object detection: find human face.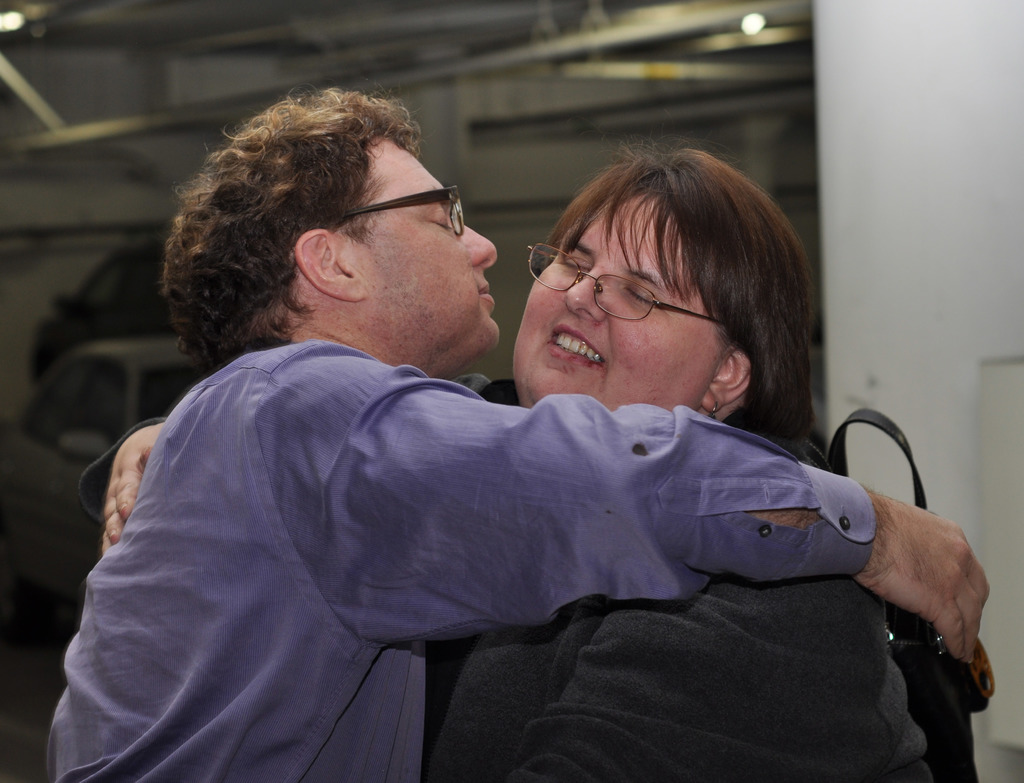
(x1=508, y1=192, x2=723, y2=408).
